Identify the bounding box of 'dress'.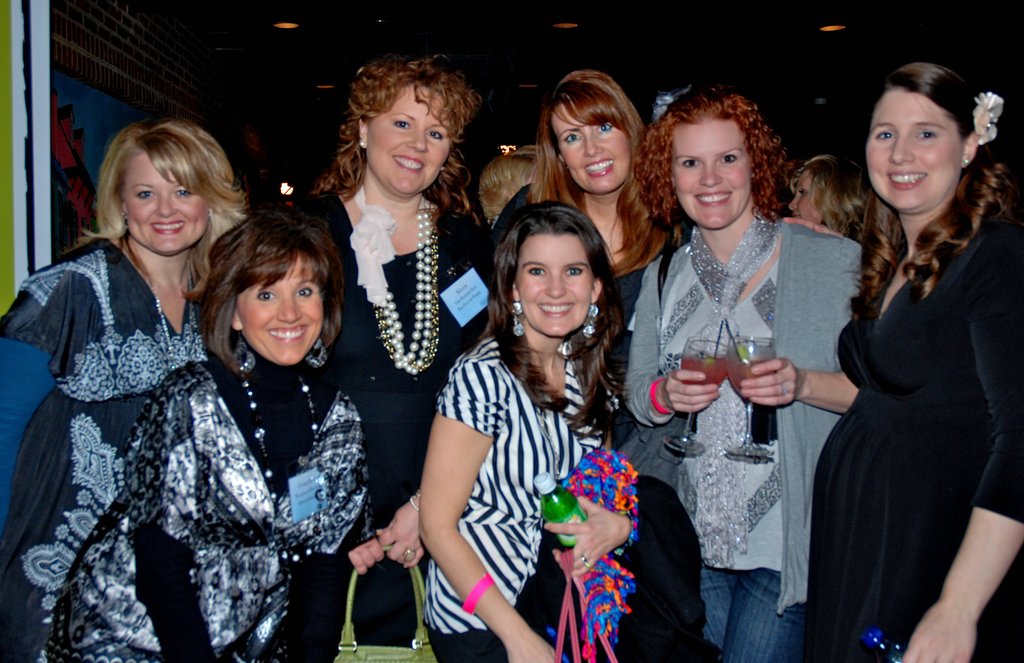
BBox(801, 180, 986, 637).
